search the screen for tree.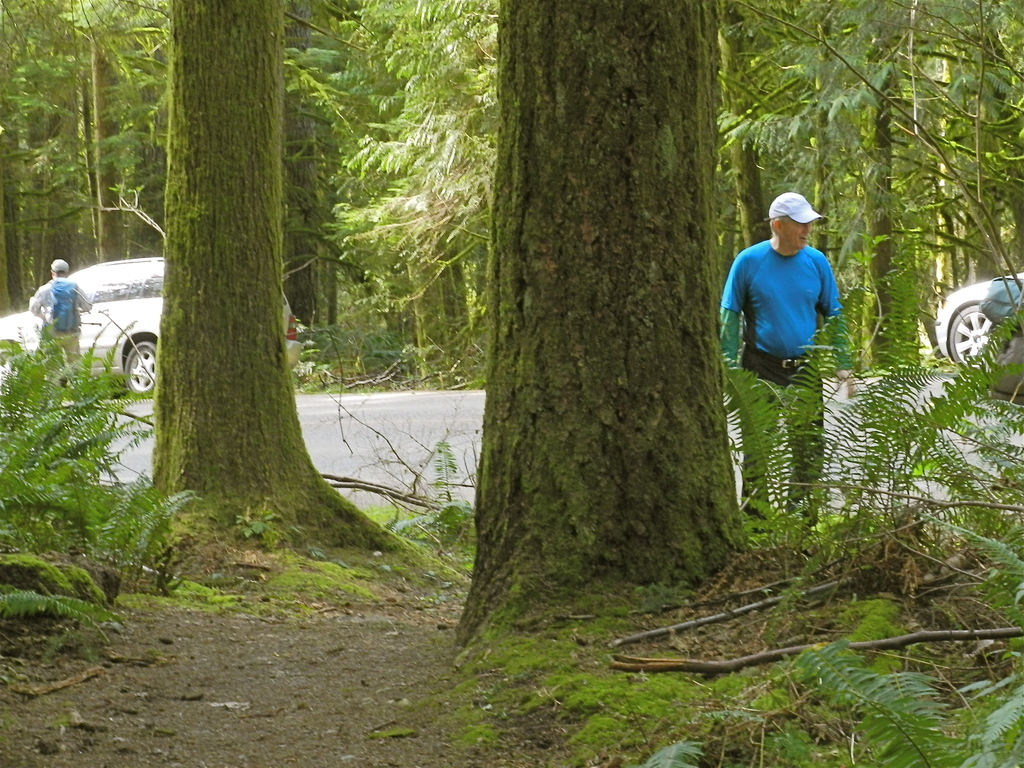
Found at bbox=[452, 0, 747, 654].
